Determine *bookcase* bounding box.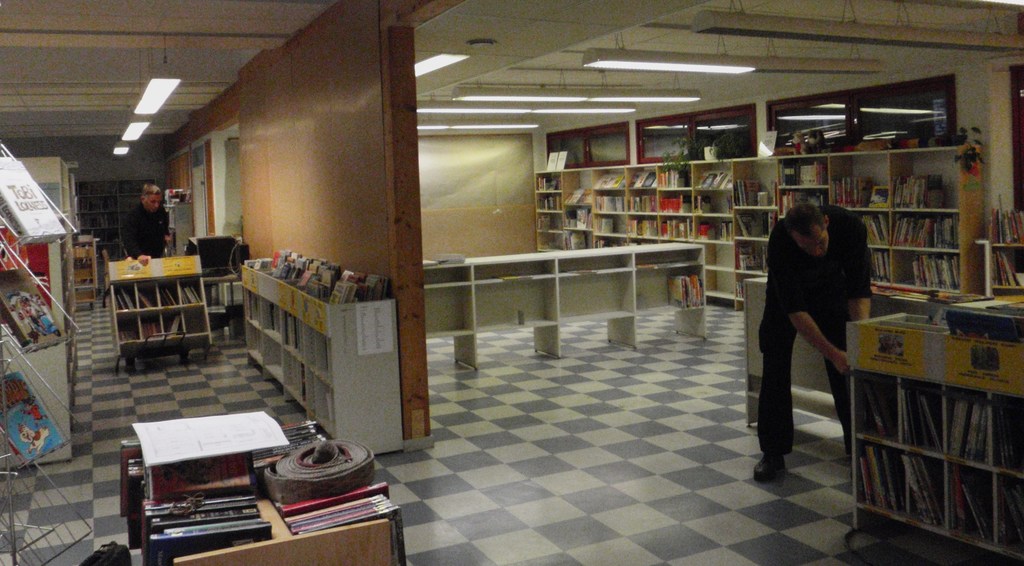
Determined: [x1=0, y1=139, x2=95, y2=565].
